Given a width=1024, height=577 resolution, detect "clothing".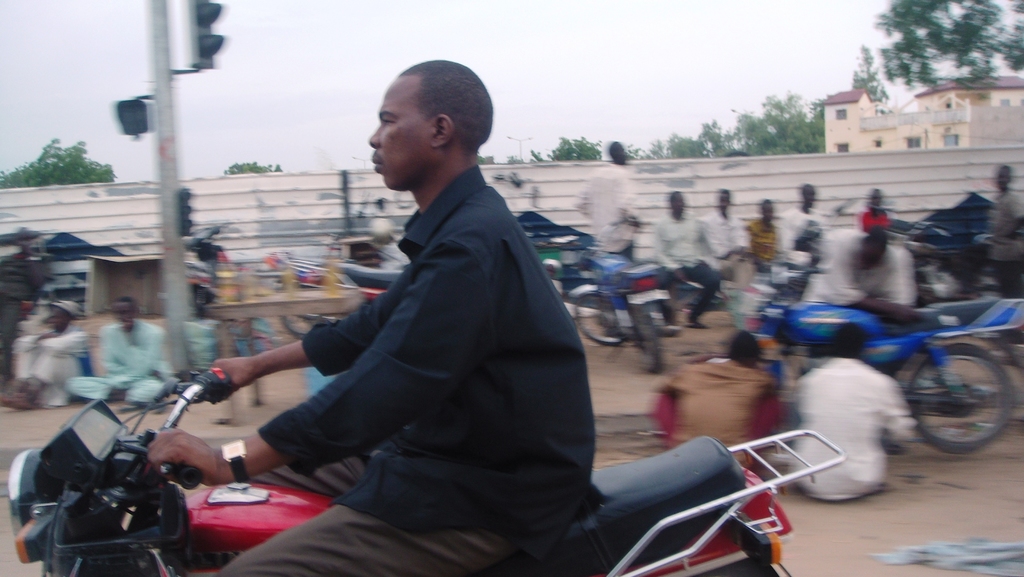
[13,330,97,412].
